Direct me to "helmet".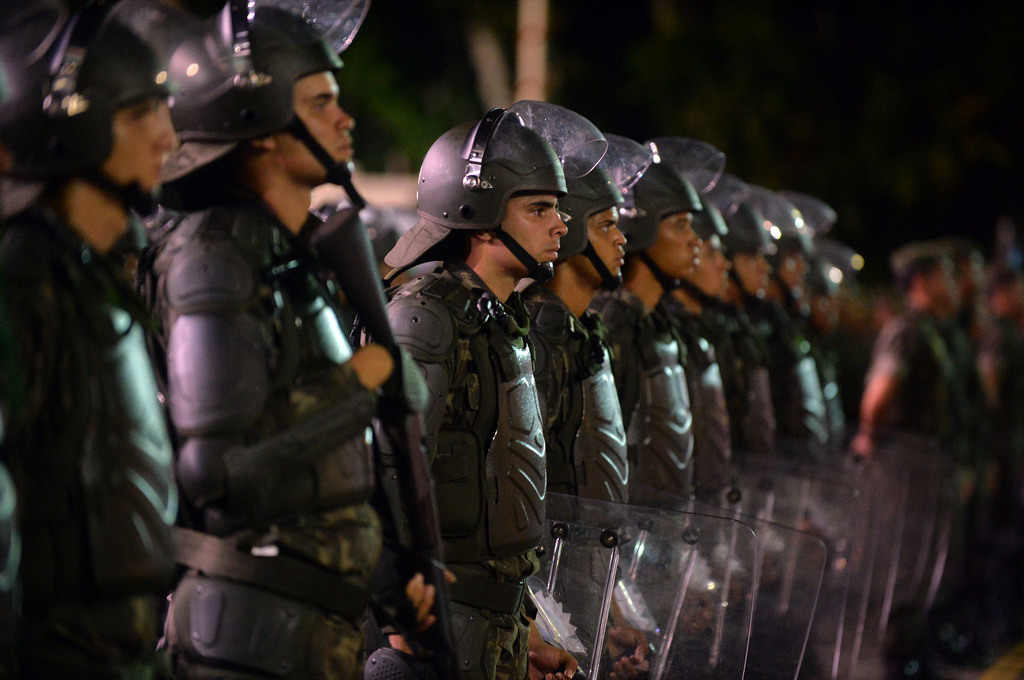
Direction: x1=154 y1=0 x2=371 y2=212.
